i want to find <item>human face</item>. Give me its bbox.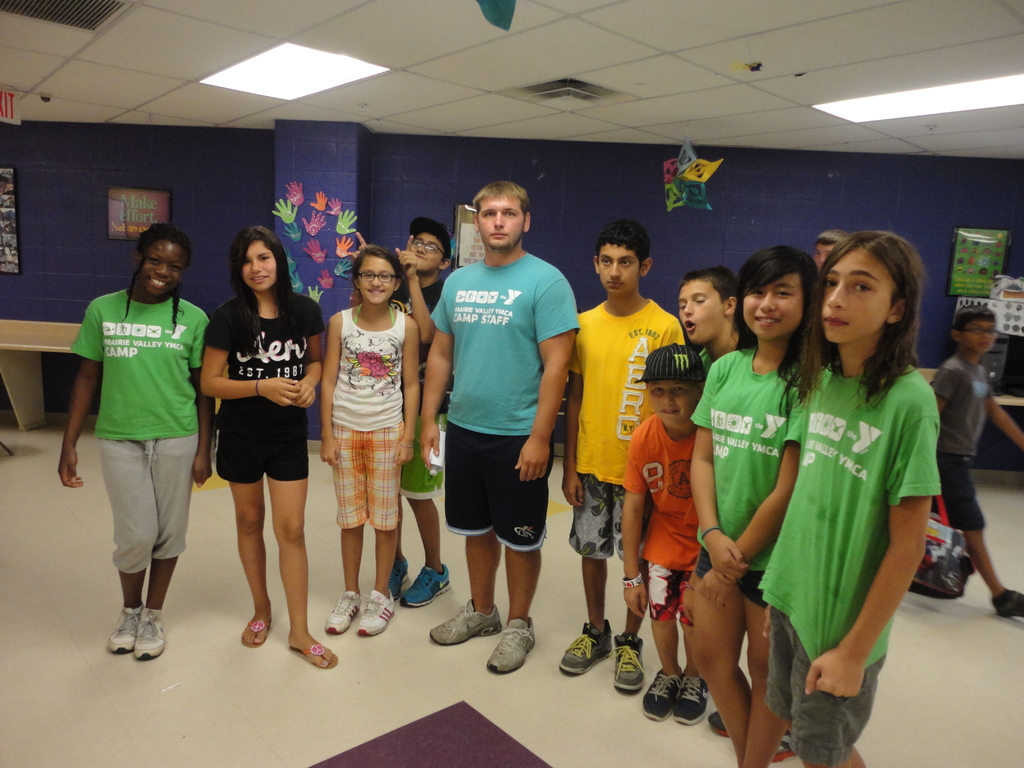
detection(677, 283, 727, 339).
